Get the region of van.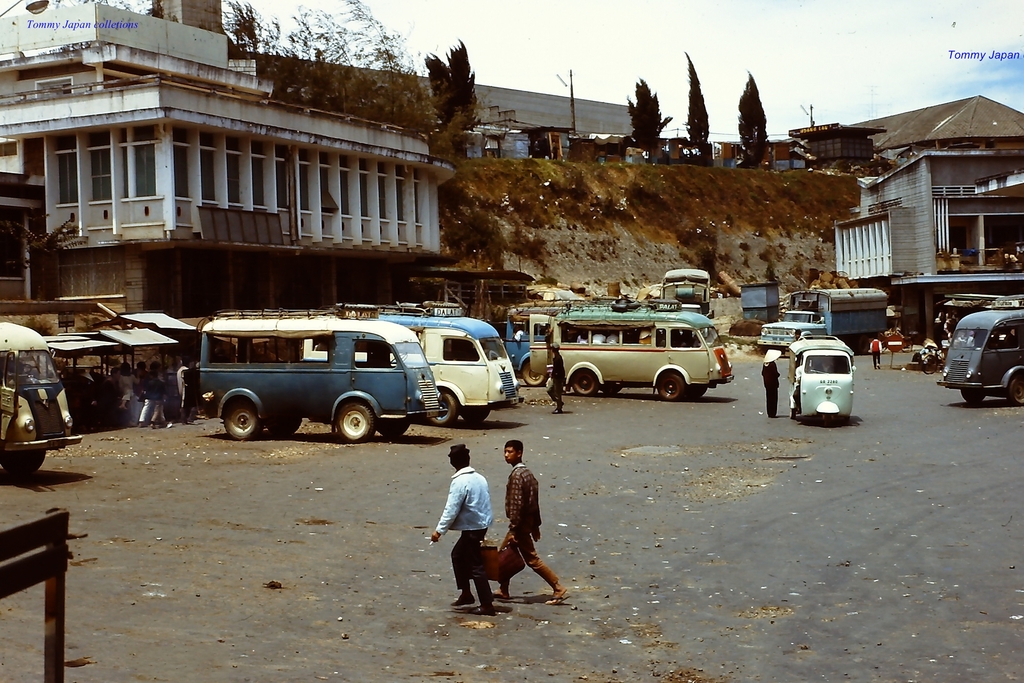
<bbox>932, 293, 1023, 406</bbox>.
